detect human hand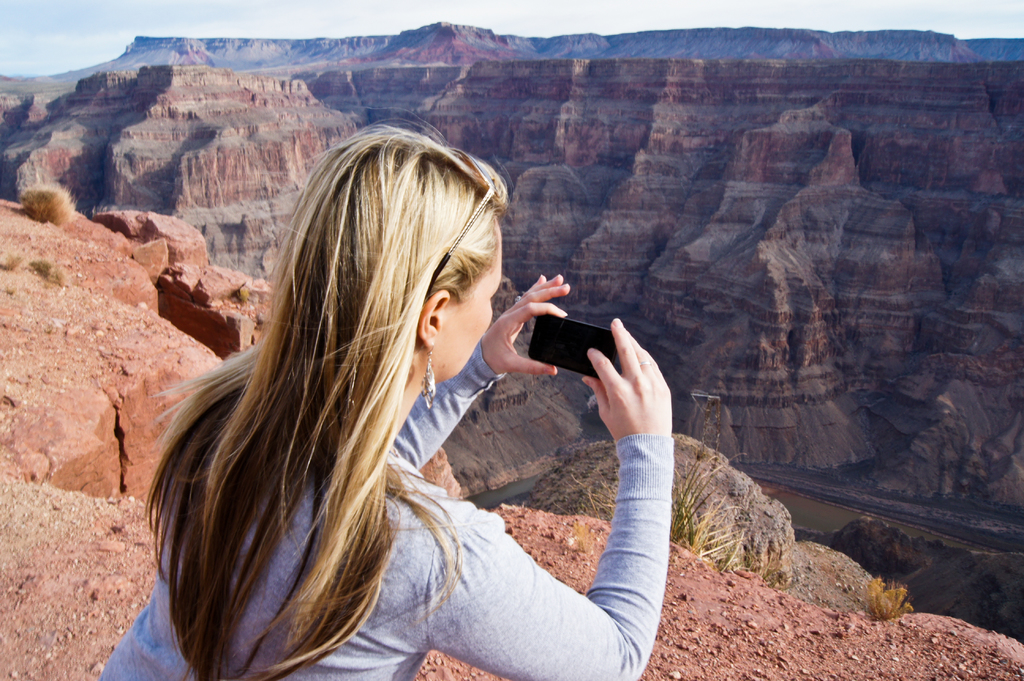
(x1=482, y1=272, x2=571, y2=379)
